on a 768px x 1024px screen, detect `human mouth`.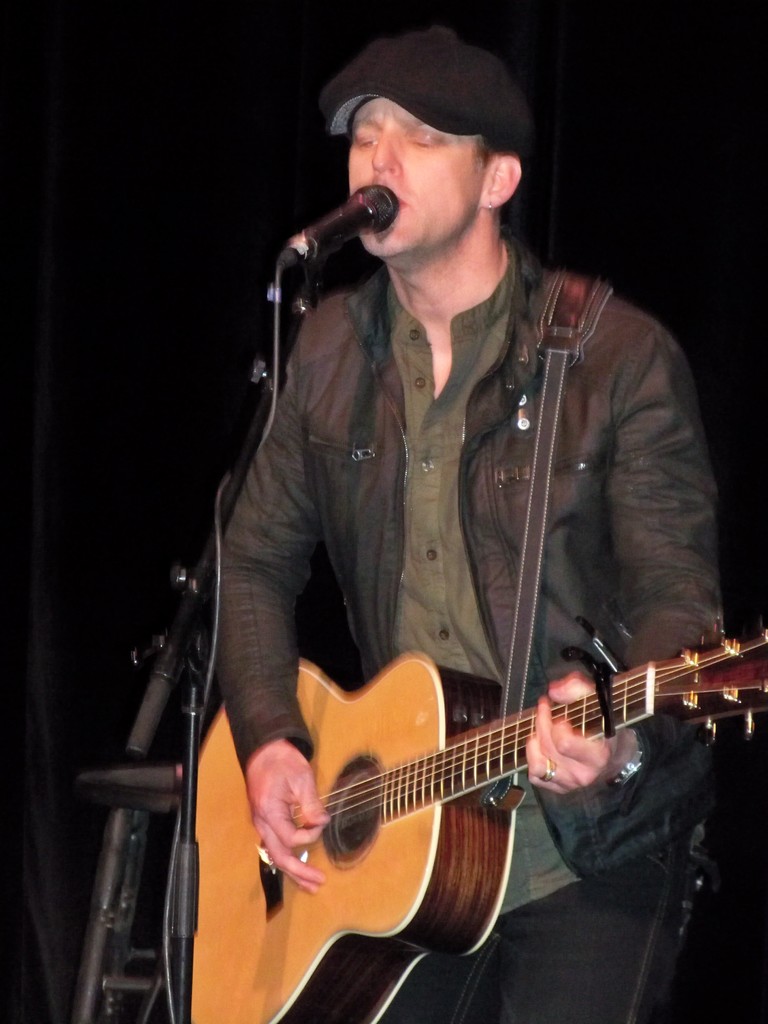
select_region(383, 189, 410, 218).
